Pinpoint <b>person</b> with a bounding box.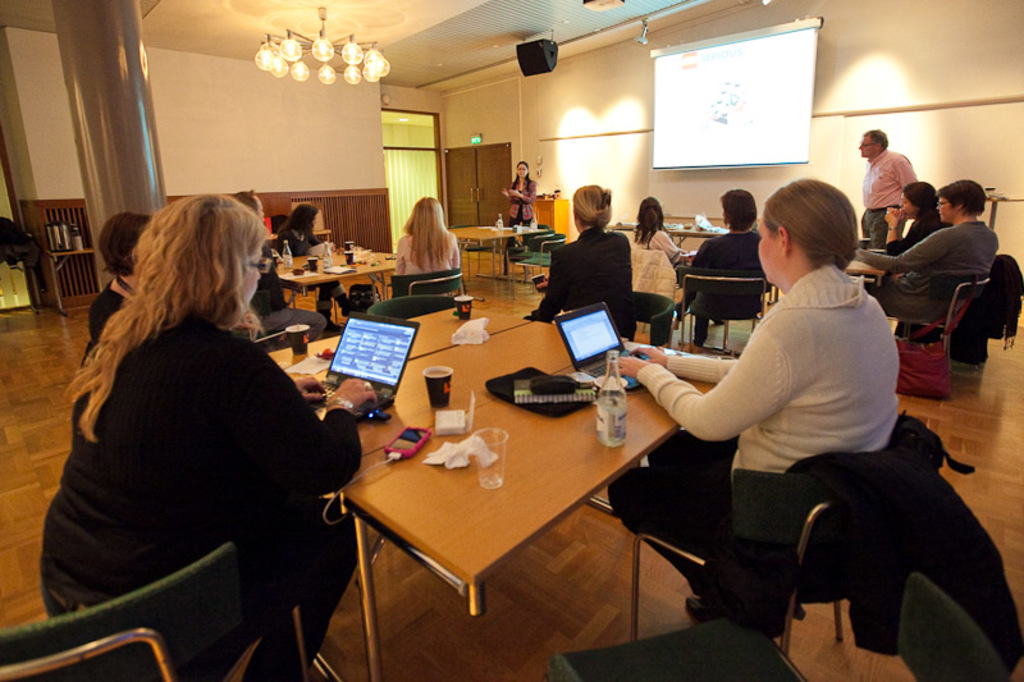
box=[503, 164, 538, 230].
